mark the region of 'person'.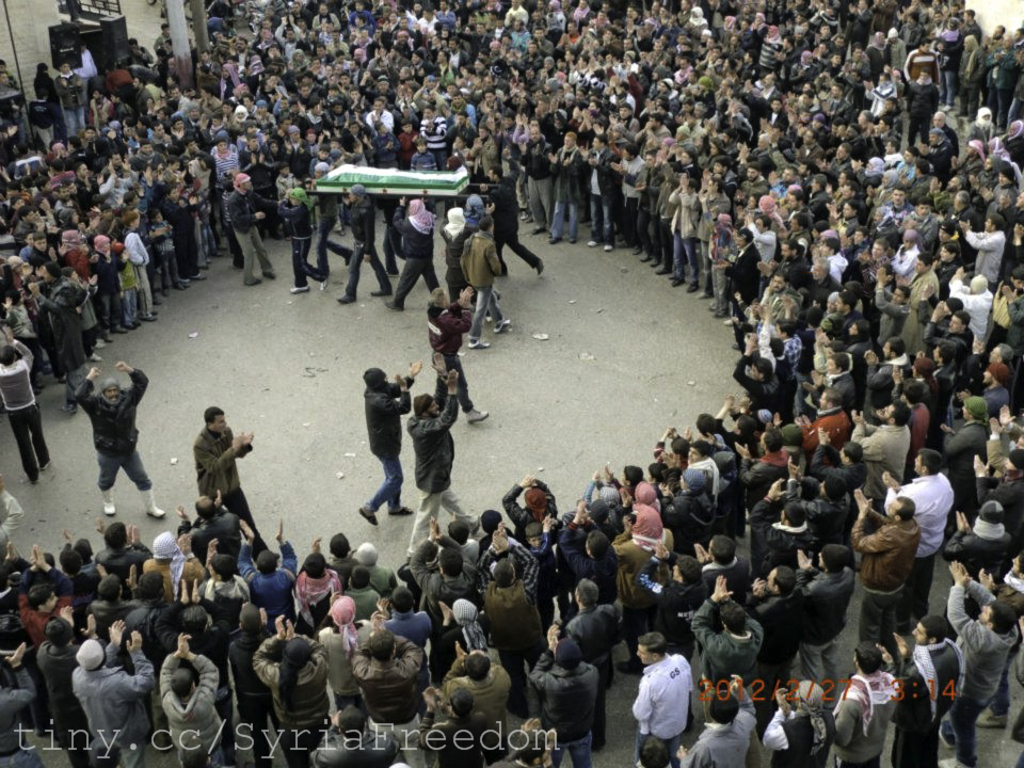
Region: [522, 617, 604, 767].
